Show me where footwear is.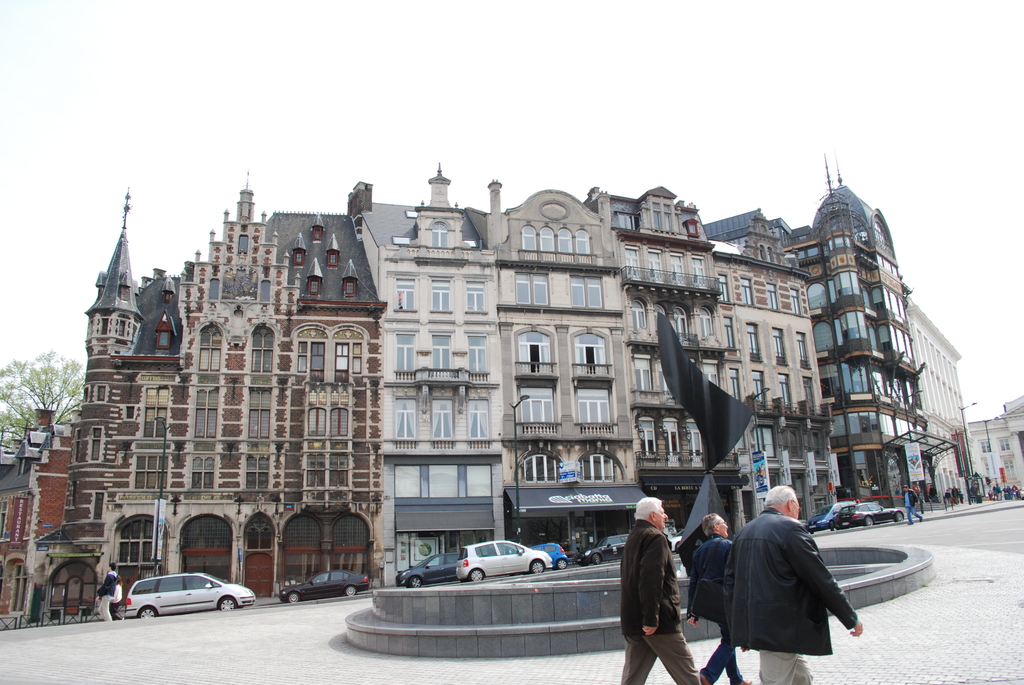
footwear is at [731,679,752,684].
